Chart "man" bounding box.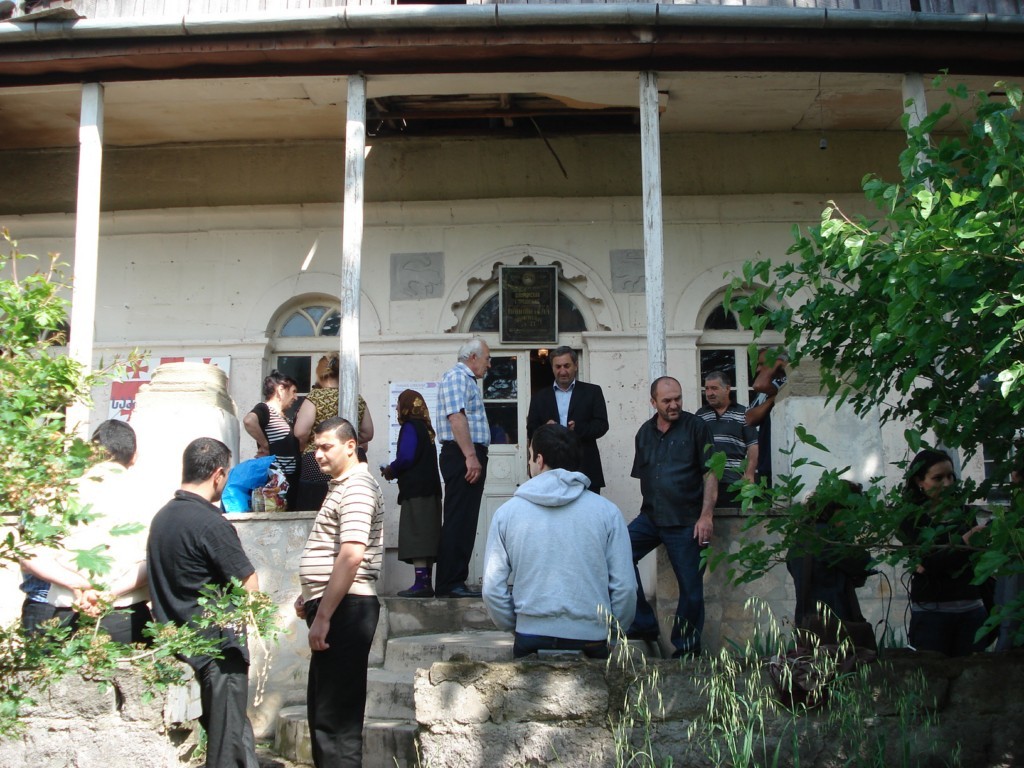
Charted: {"x1": 742, "y1": 350, "x2": 797, "y2": 489}.
